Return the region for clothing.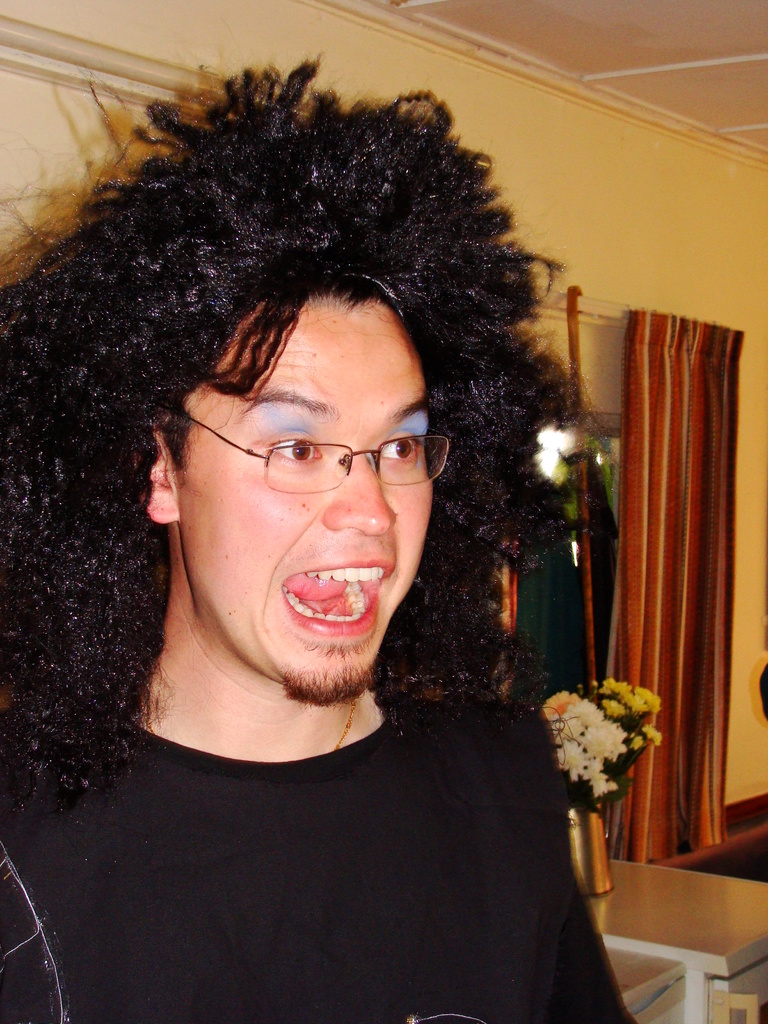
(left=30, top=619, right=648, bottom=1011).
